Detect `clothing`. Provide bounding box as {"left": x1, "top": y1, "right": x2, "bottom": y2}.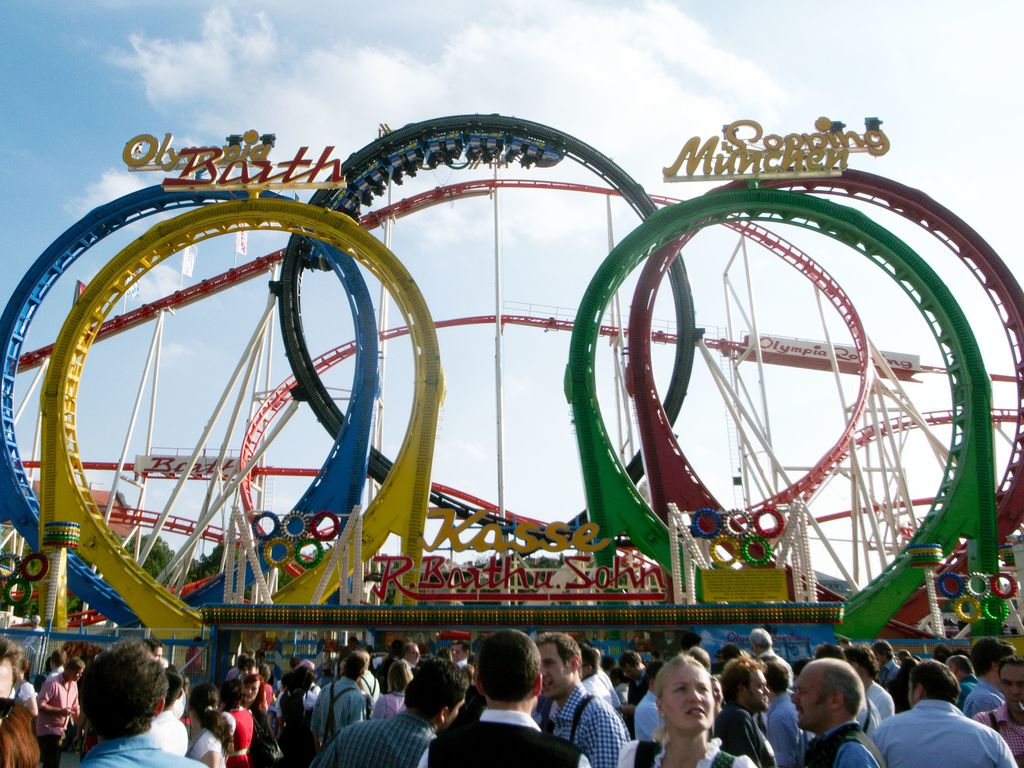
{"left": 768, "top": 690, "right": 799, "bottom": 765}.
